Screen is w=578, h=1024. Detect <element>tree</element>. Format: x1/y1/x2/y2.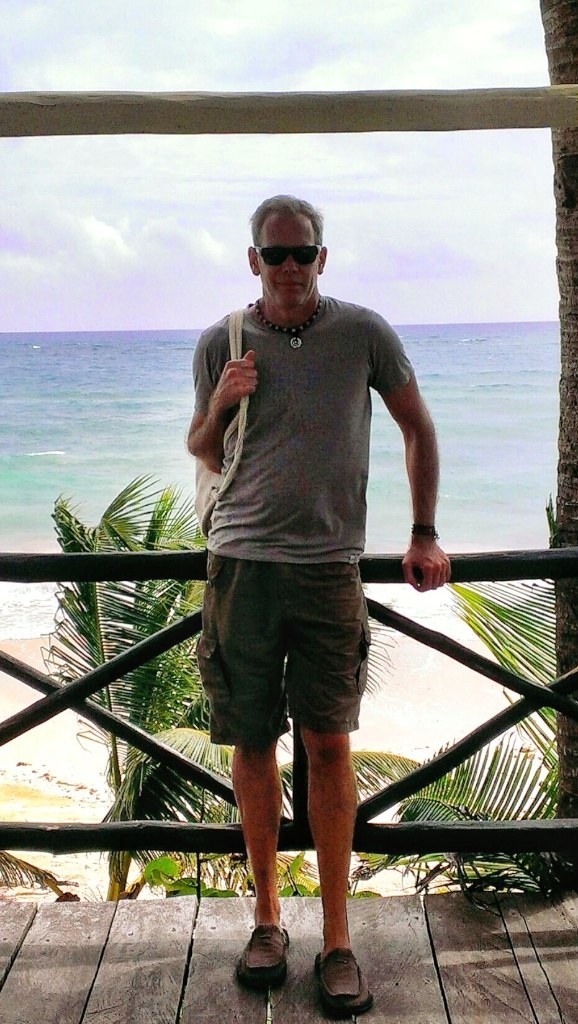
34/464/432/909.
